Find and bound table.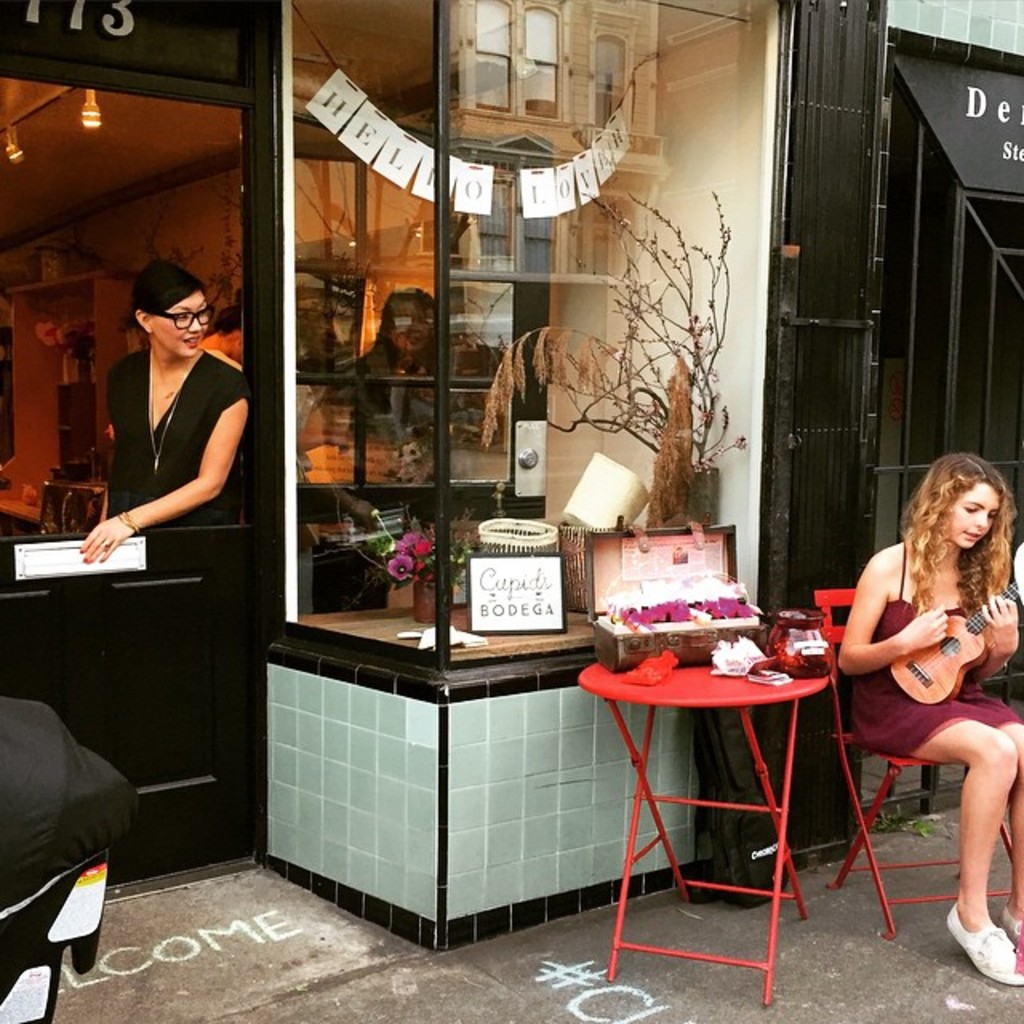
Bound: (x1=584, y1=654, x2=832, y2=1008).
